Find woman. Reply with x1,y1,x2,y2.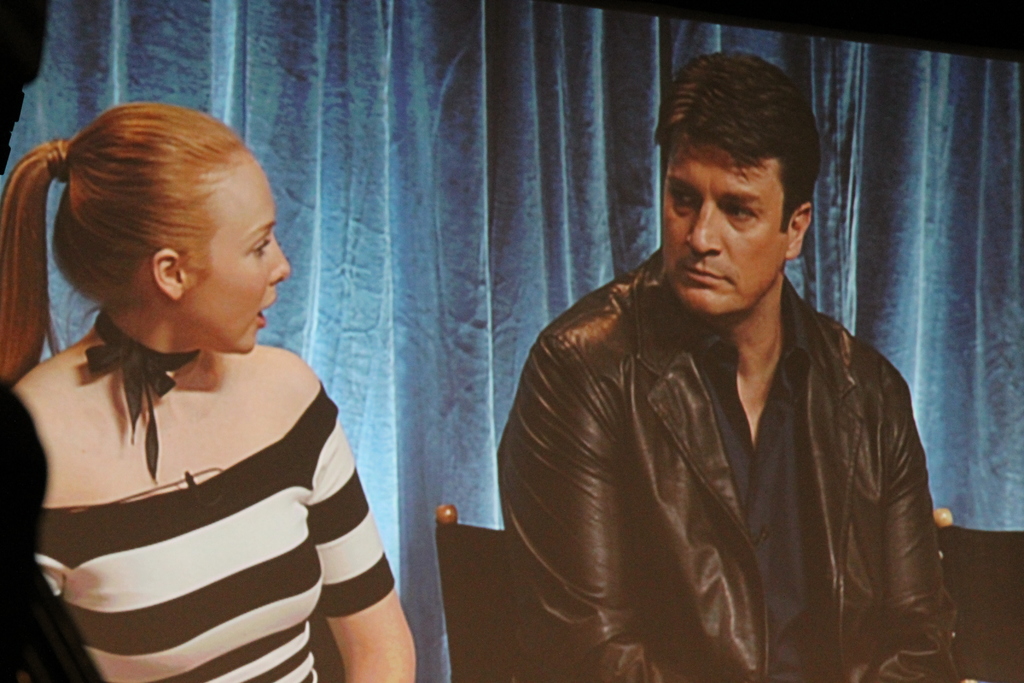
0,101,419,682.
